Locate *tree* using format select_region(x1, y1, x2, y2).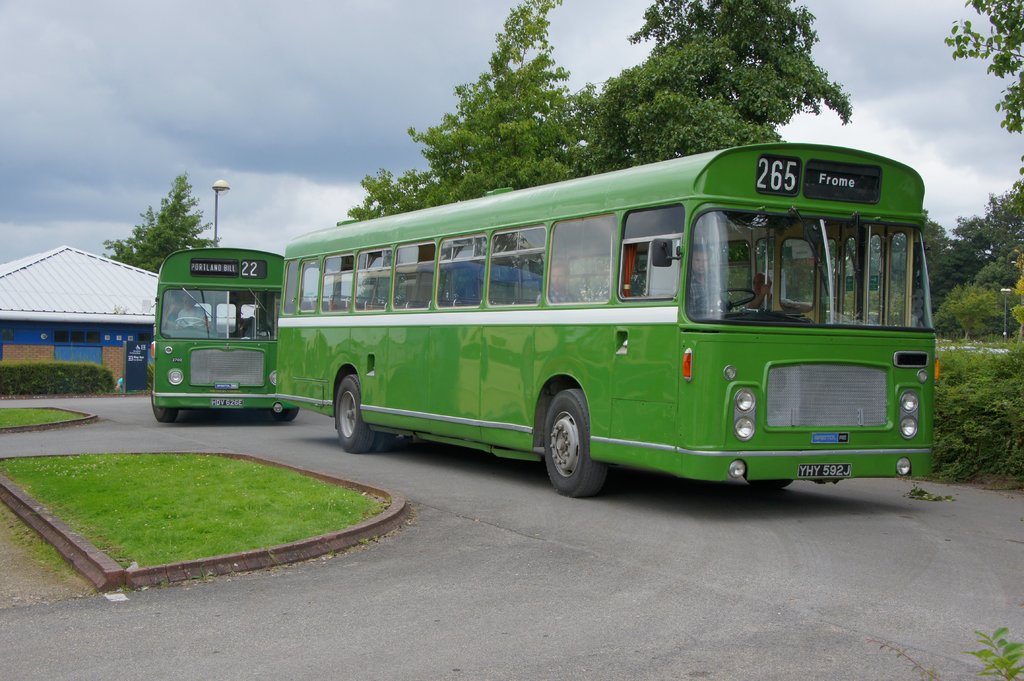
select_region(909, 166, 1022, 347).
